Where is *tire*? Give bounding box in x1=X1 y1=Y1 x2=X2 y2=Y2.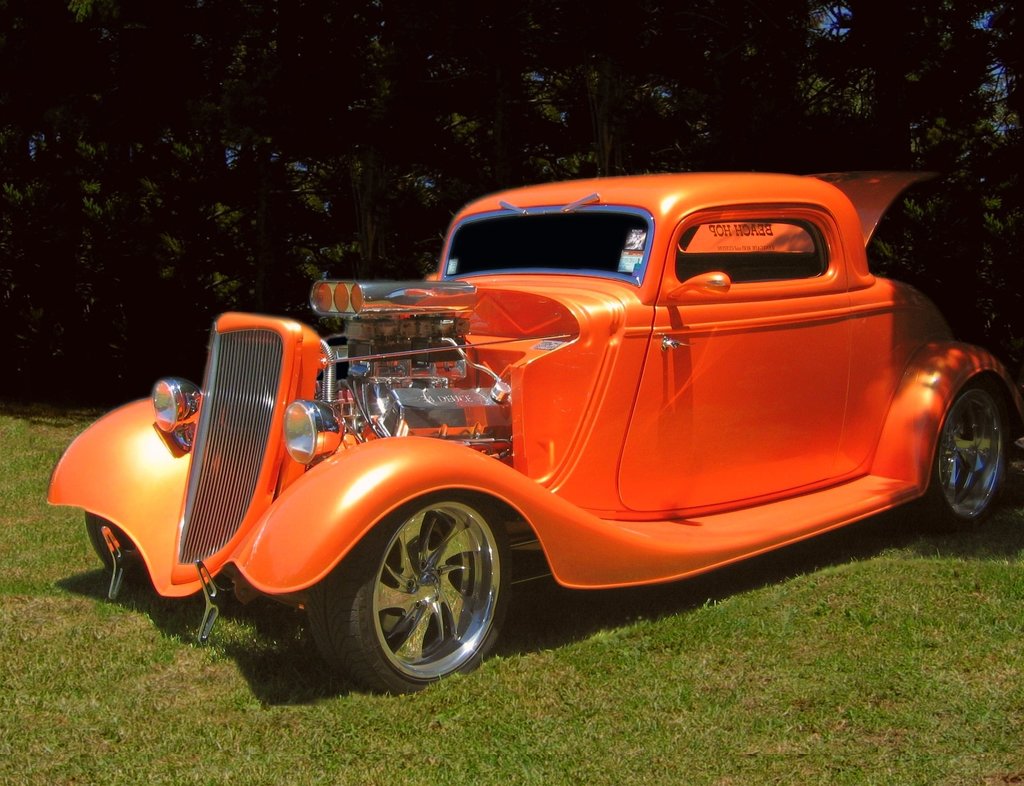
x1=335 y1=491 x2=503 y2=701.
